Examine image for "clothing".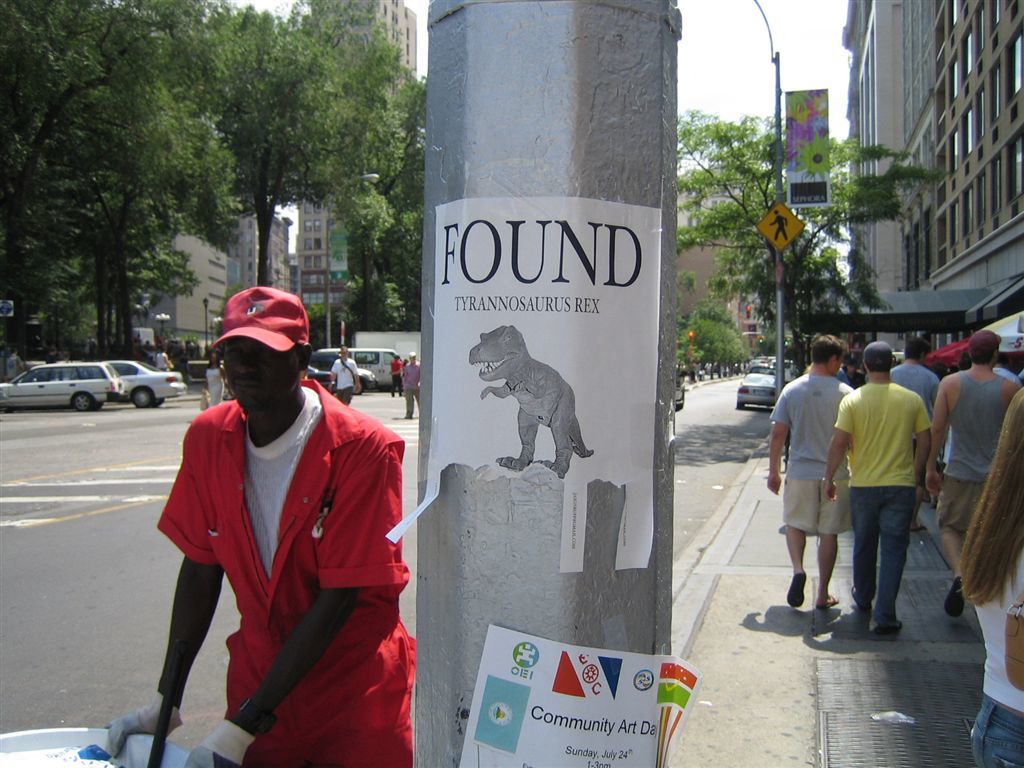
Examination result: (left=158, top=350, right=167, bottom=368).
